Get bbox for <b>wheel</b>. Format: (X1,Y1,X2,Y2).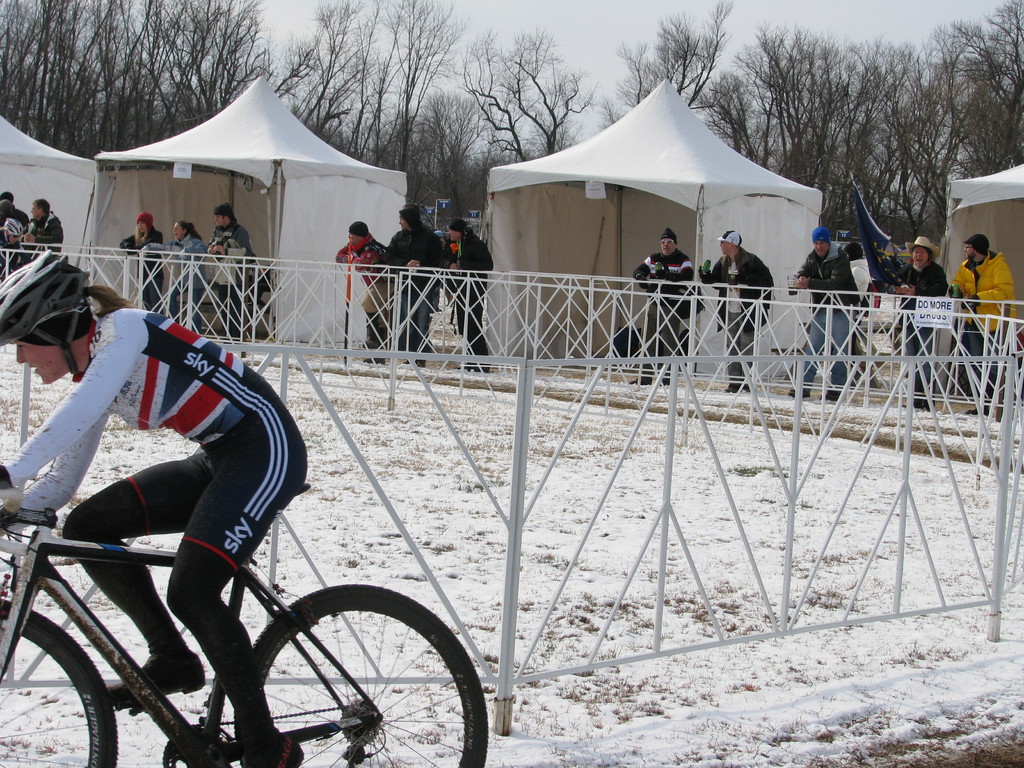
(236,581,488,767).
